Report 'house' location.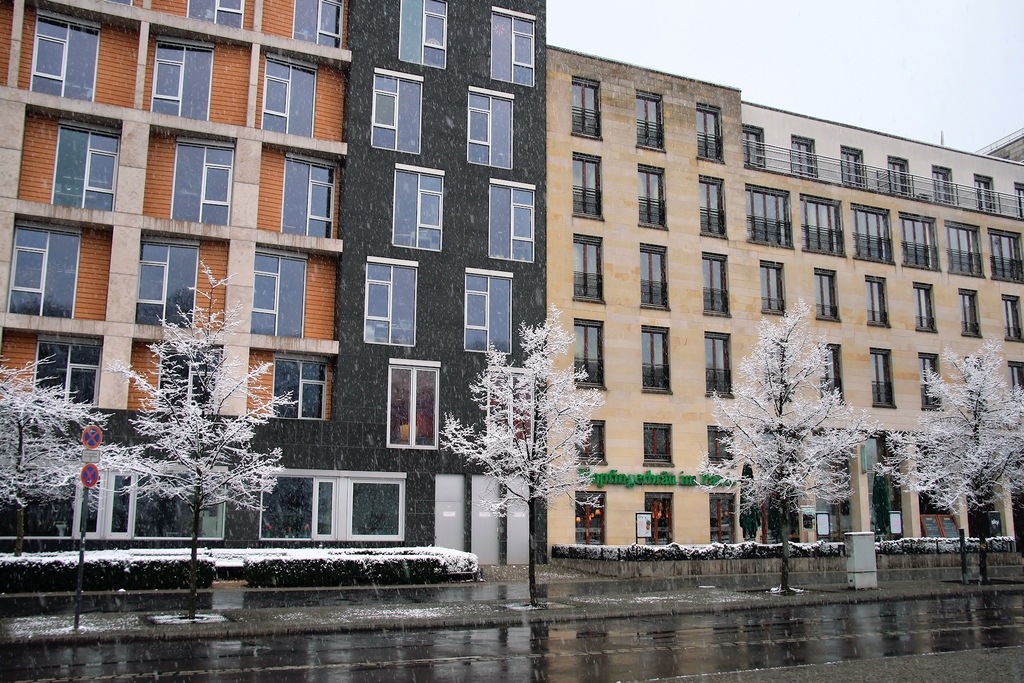
Report: (x1=334, y1=6, x2=550, y2=547).
